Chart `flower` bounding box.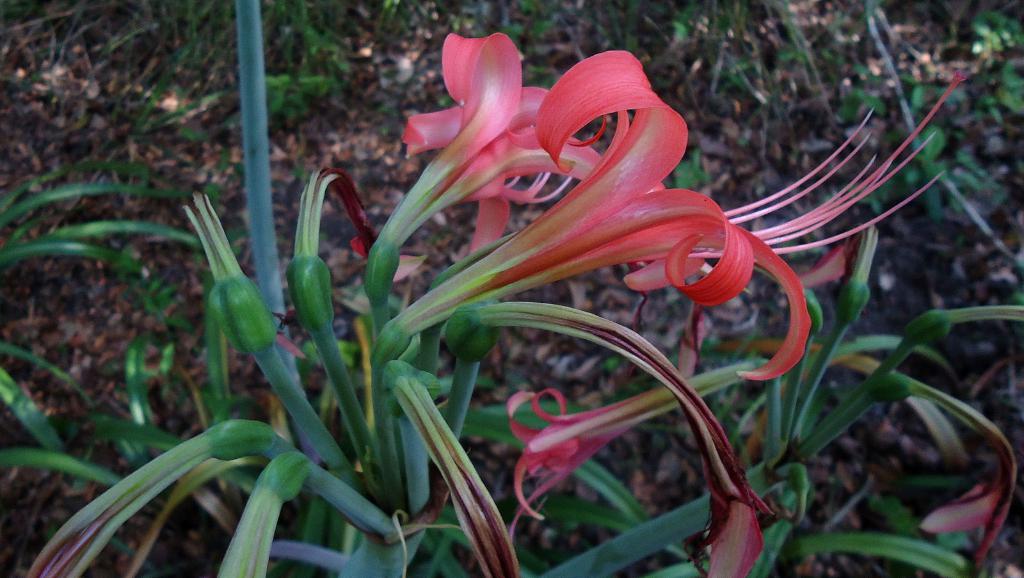
Charted: (x1=375, y1=50, x2=972, y2=391).
